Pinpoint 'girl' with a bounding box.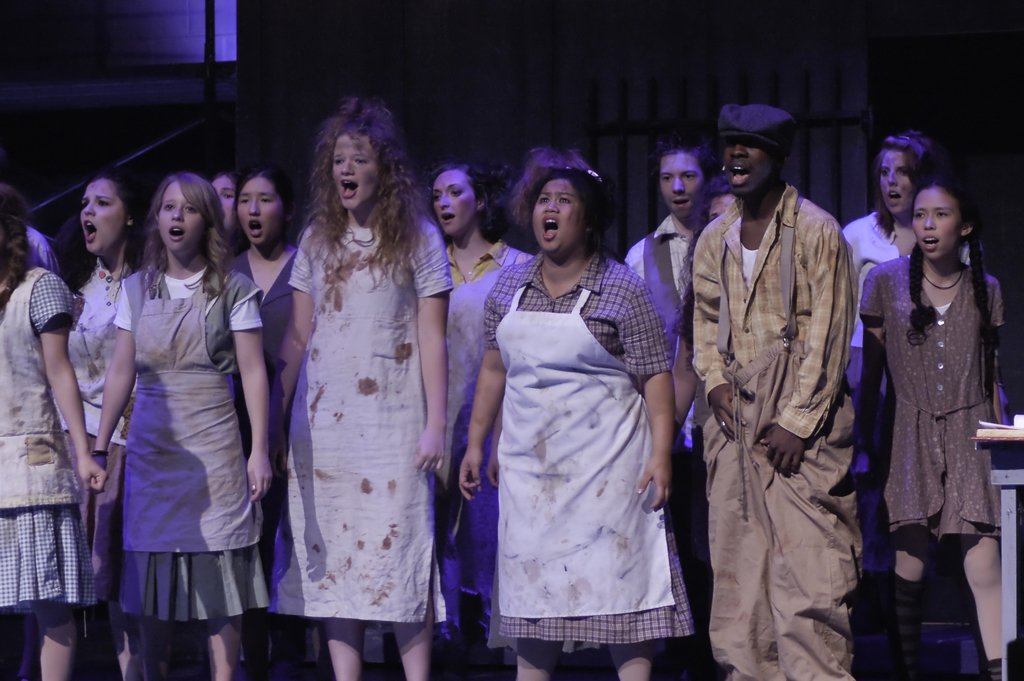
select_region(205, 173, 241, 249).
